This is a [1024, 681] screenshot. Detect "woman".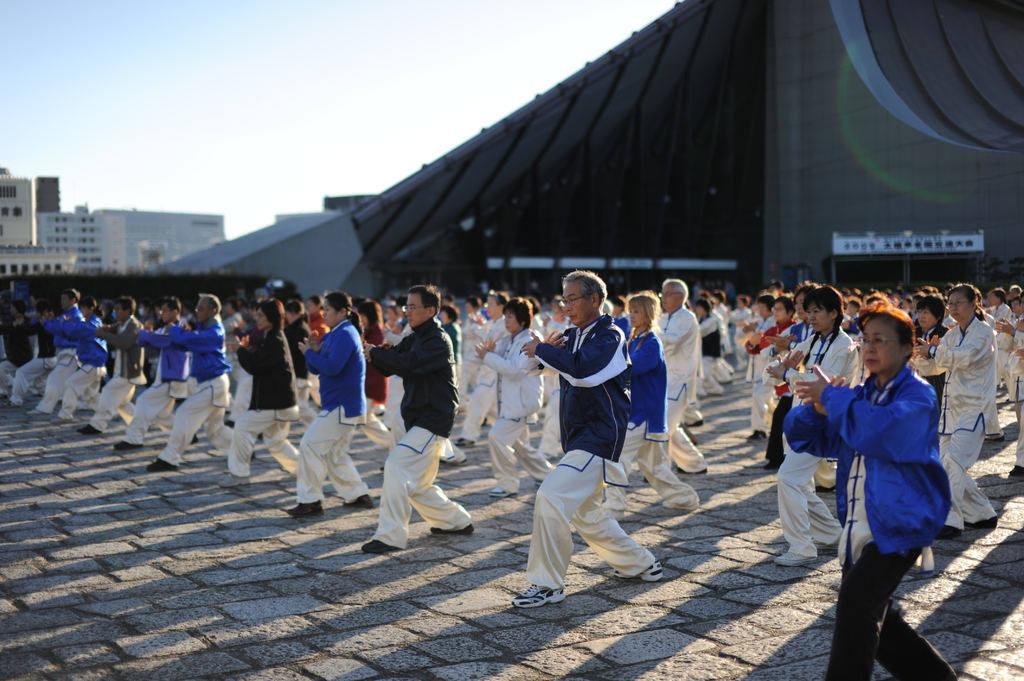
[x1=618, y1=287, x2=702, y2=524].
